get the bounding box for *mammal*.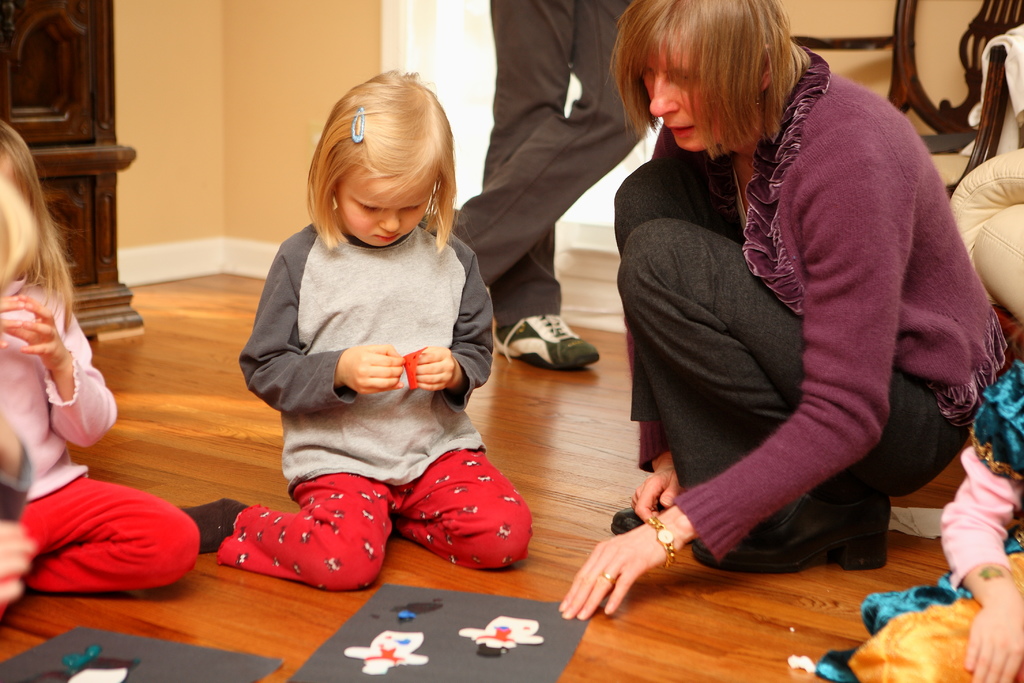
bbox=(0, 509, 34, 614).
